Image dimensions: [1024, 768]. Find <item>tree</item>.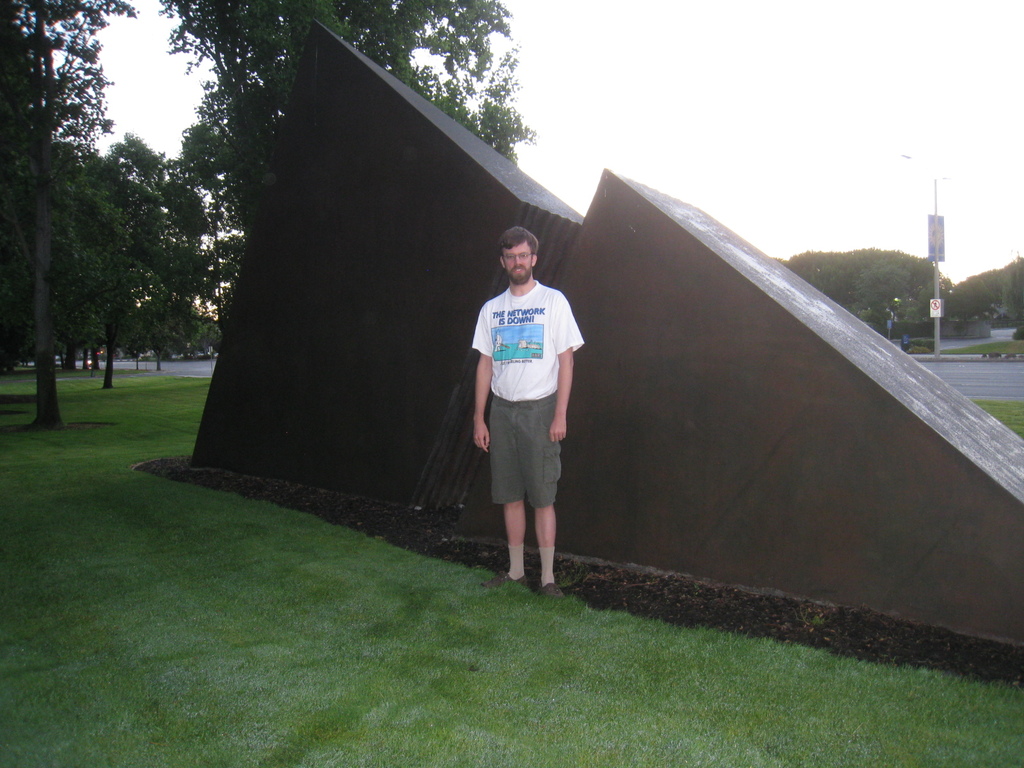
BBox(145, 0, 539, 250).
